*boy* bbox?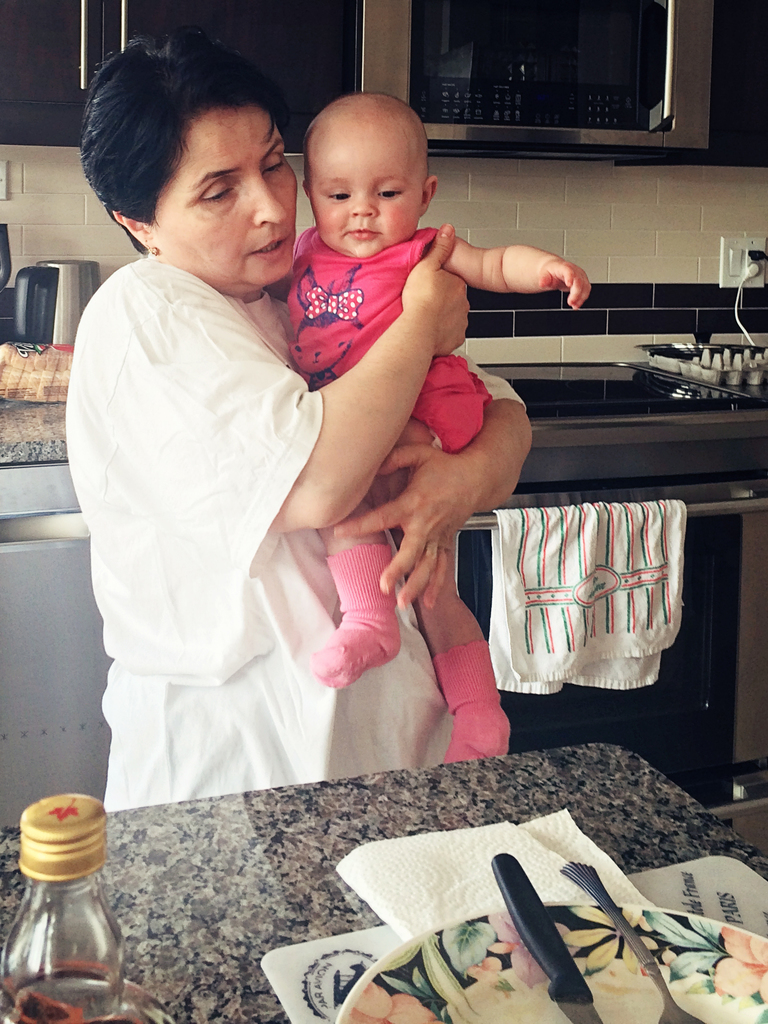
(268, 91, 592, 765)
